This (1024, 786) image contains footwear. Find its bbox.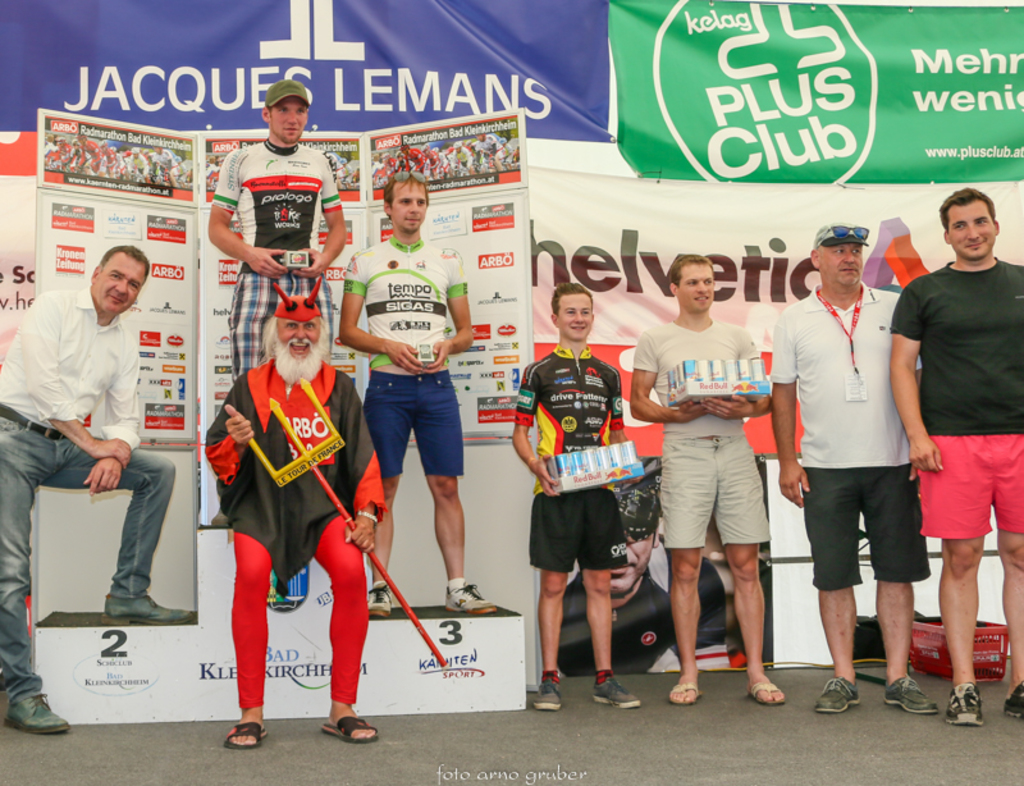
crop(531, 682, 566, 714).
